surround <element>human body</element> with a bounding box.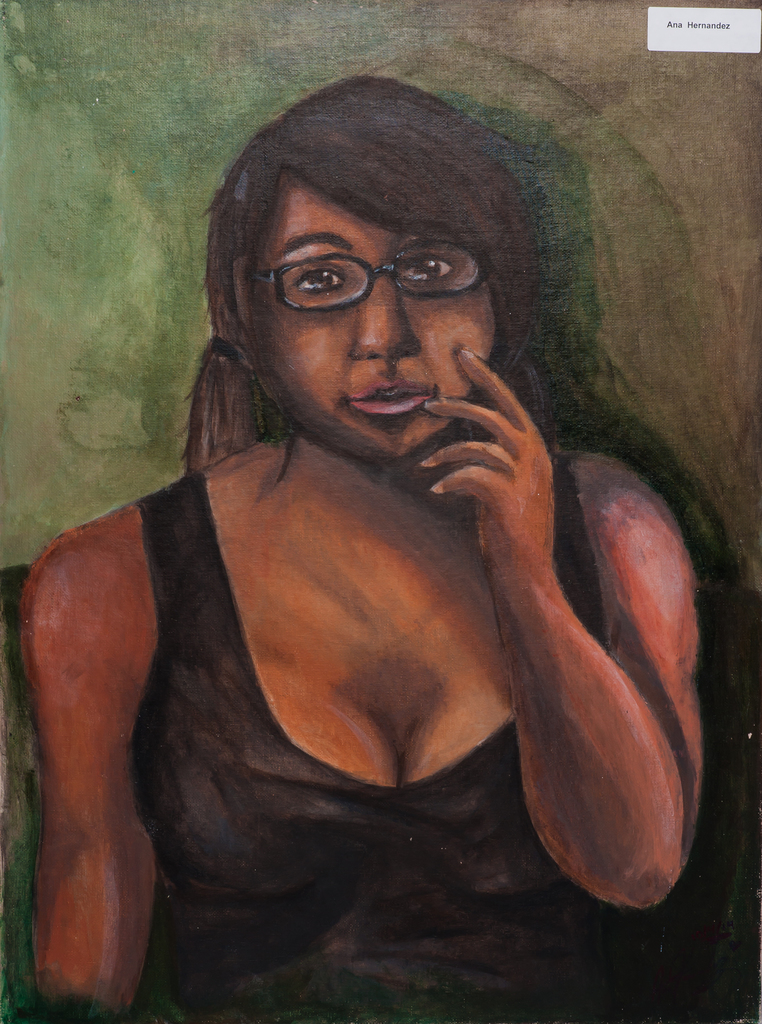
crop(35, 158, 732, 980).
